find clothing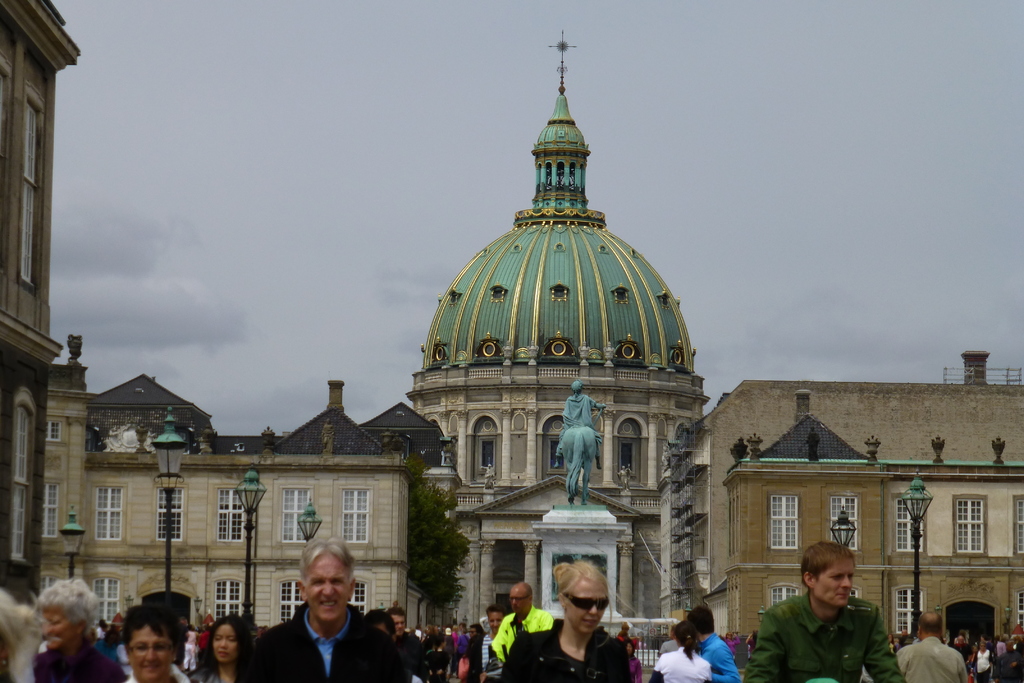
(630, 654, 644, 680)
